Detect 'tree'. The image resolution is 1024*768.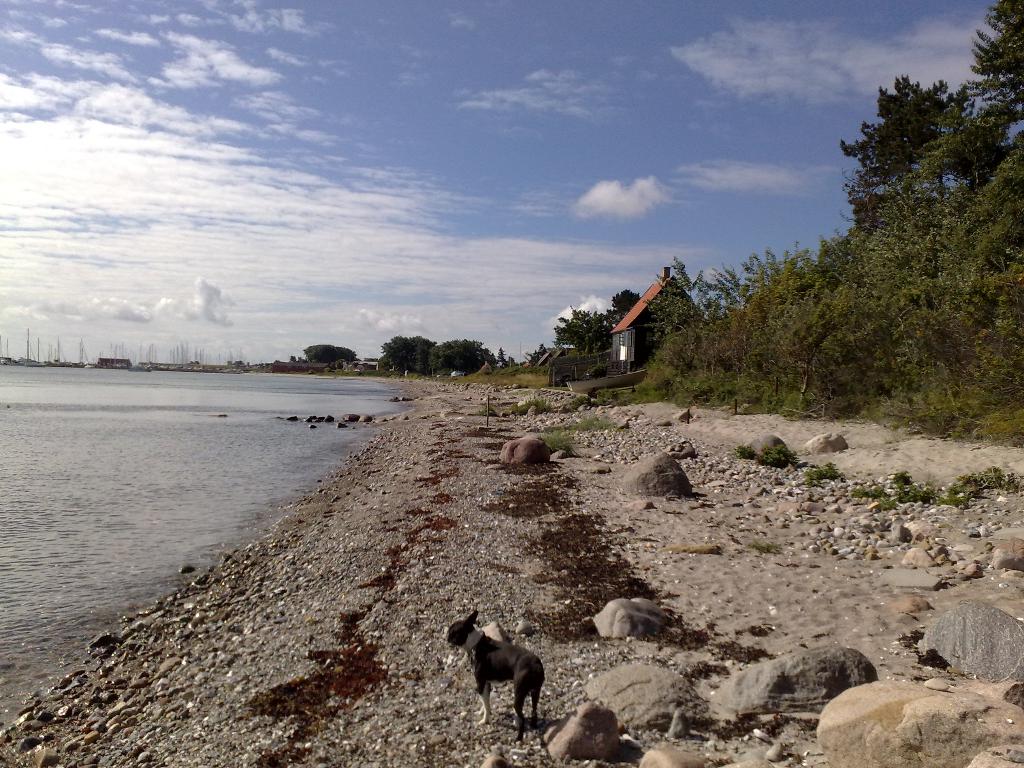
[left=611, top=288, right=641, bottom=315].
